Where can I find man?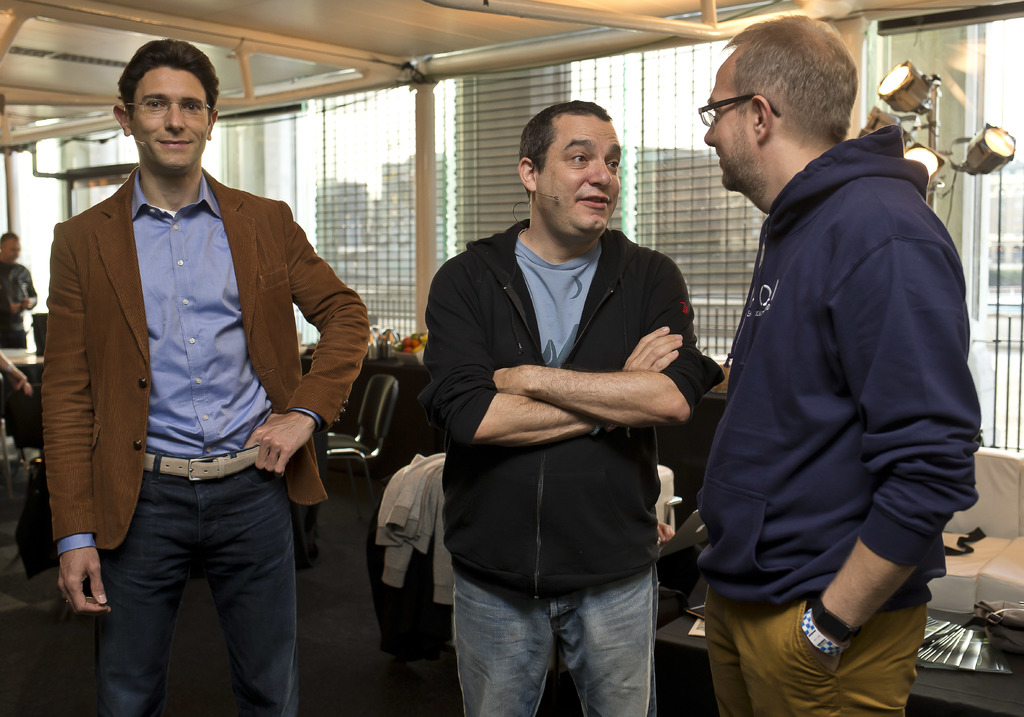
You can find it at select_region(701, 12, 991, 716).
